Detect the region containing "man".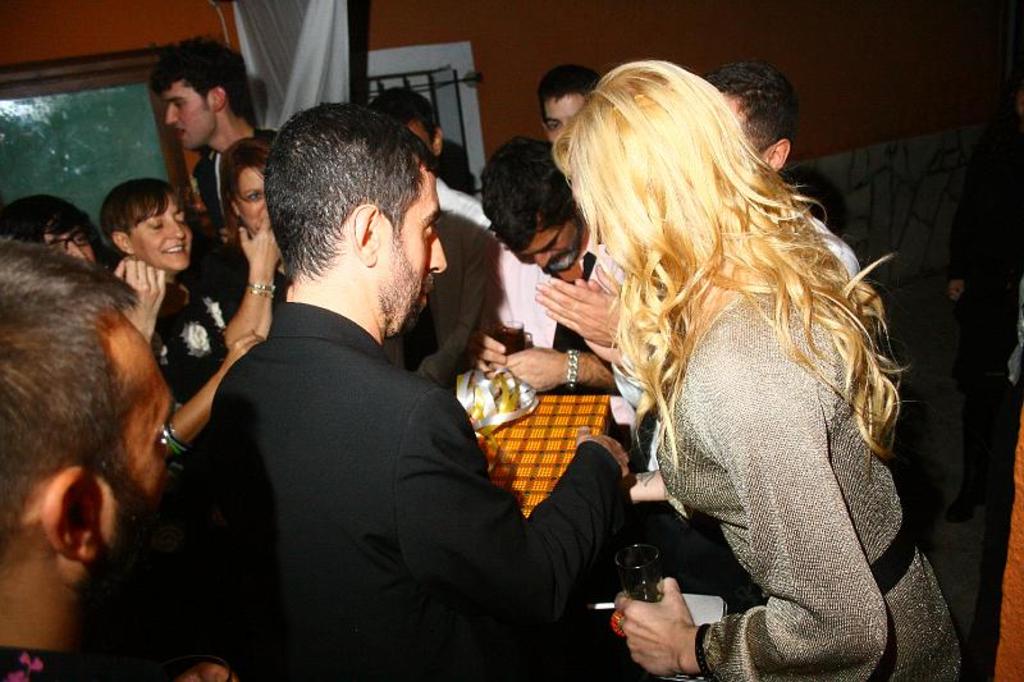
<box>467,138,625,389</box>.
